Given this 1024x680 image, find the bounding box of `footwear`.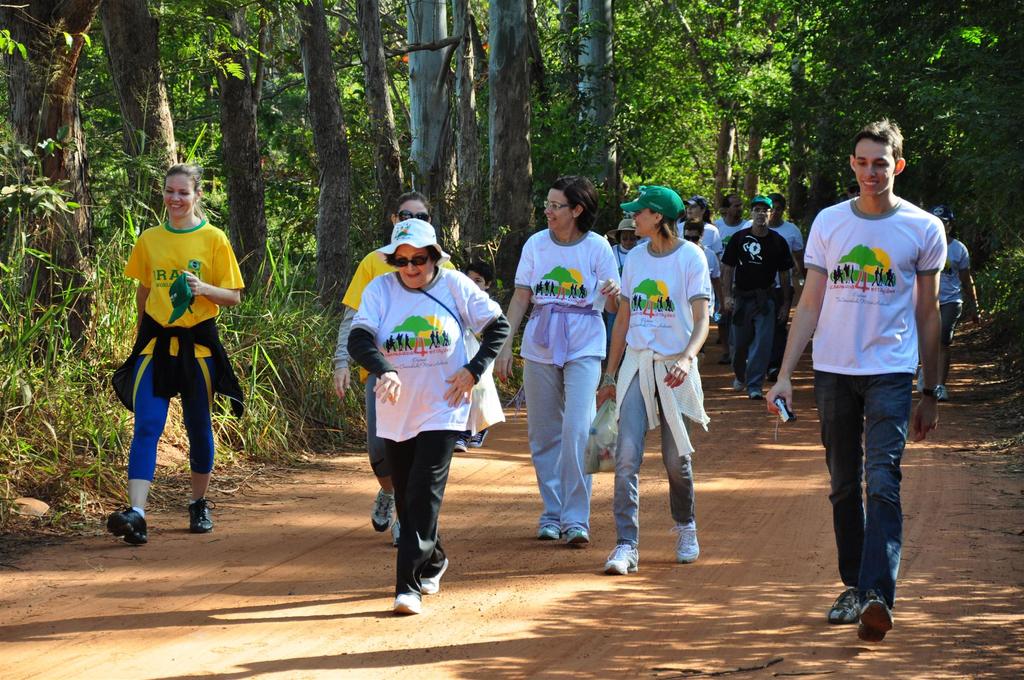
Rect(392, 593, 423, 615).
